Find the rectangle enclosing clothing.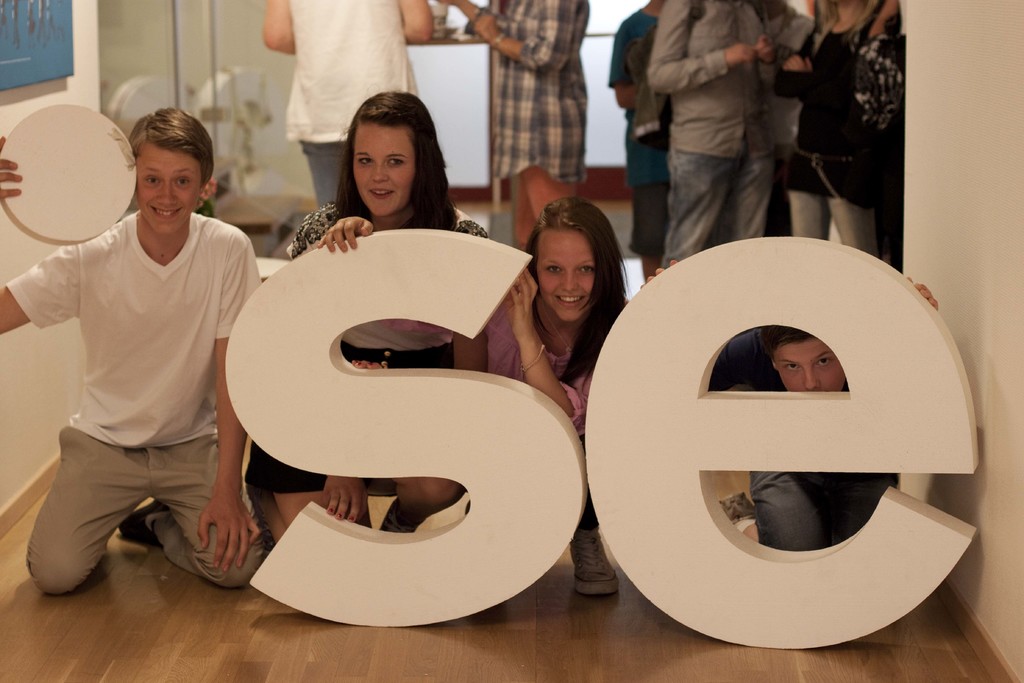
[602, 6, 667, 263].
